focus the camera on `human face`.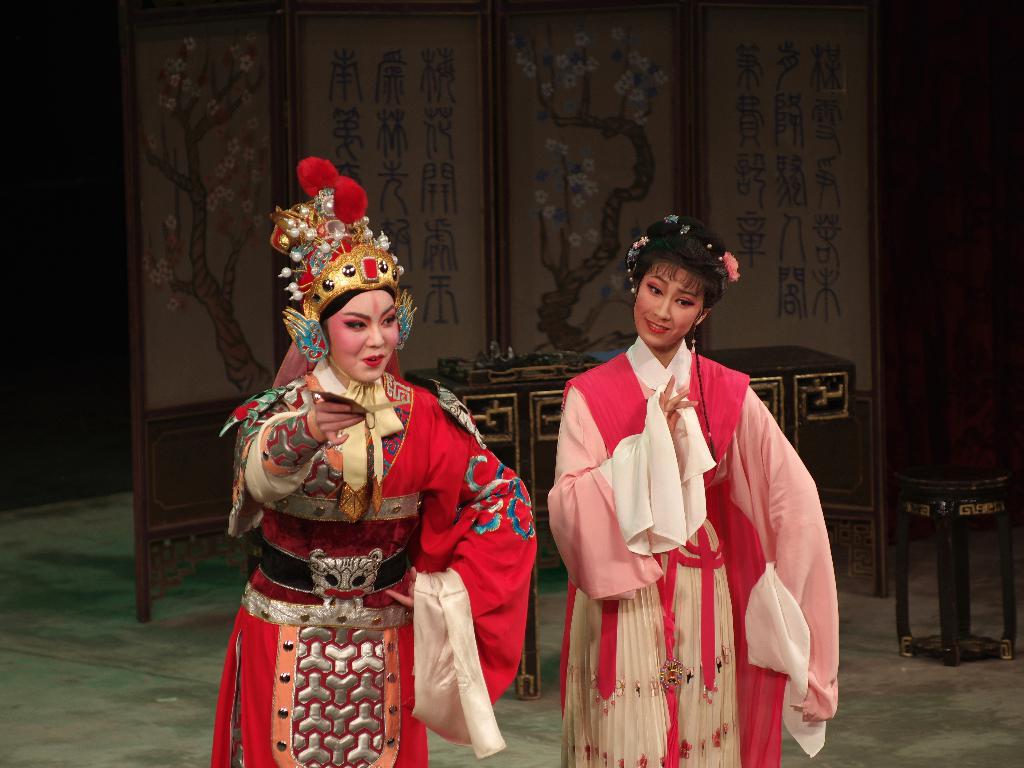
Focus region: {"x1": 633, "y1": 262, "x2": 701, "y2": 348}.
